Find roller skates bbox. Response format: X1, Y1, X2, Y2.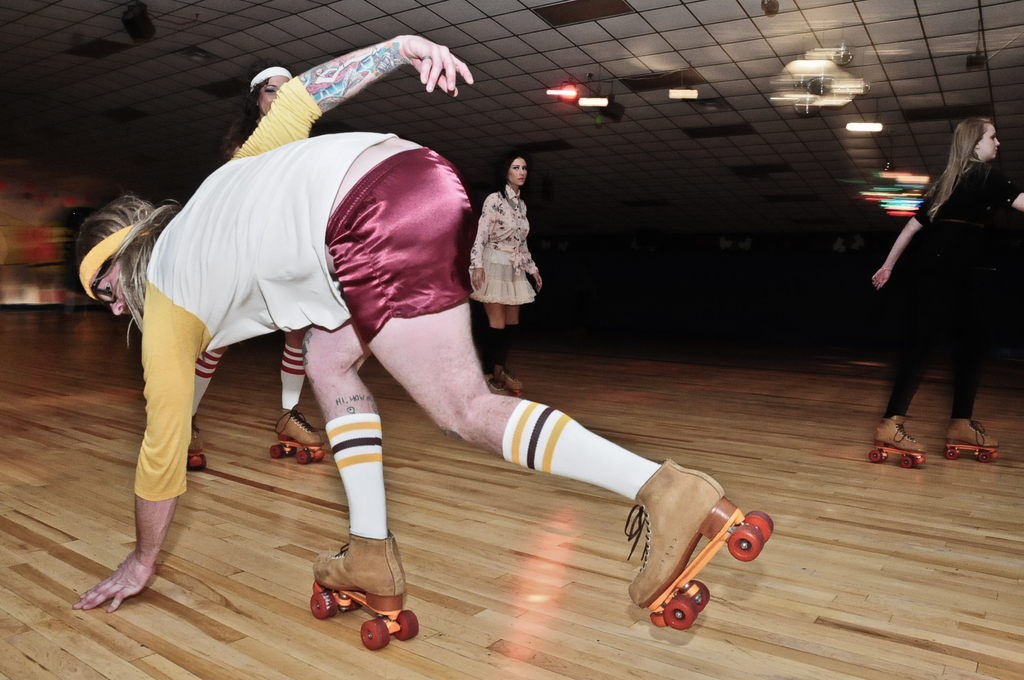
870, 414, 929, 465.
